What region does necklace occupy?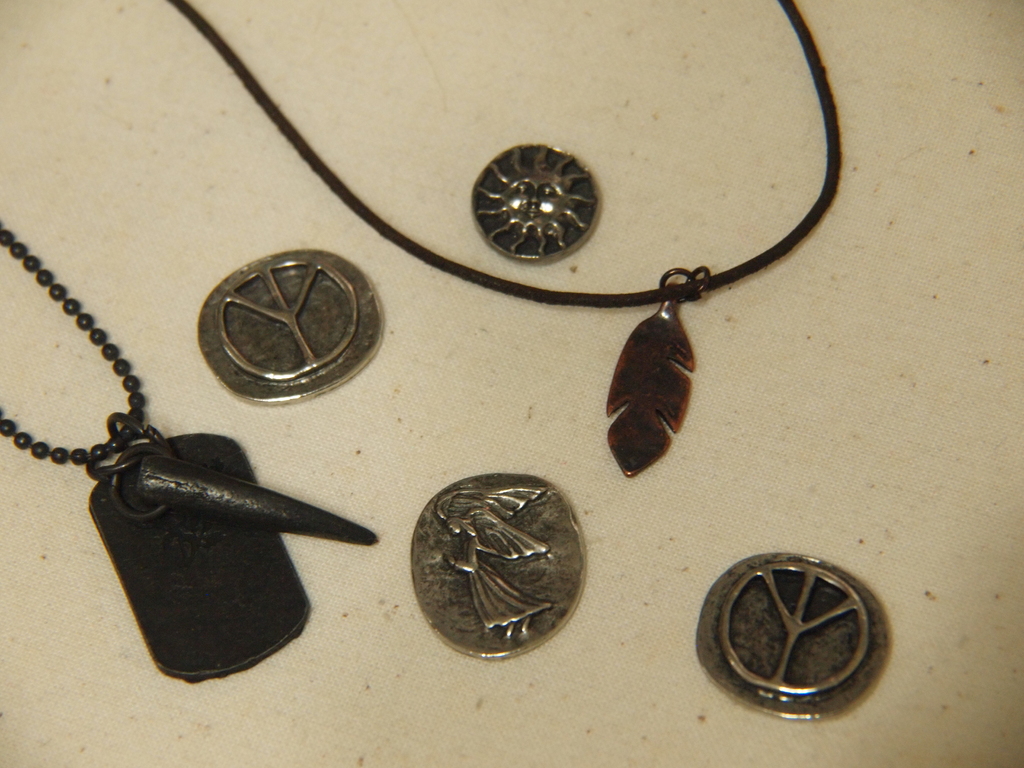
region(170, 0, 846, 477).
